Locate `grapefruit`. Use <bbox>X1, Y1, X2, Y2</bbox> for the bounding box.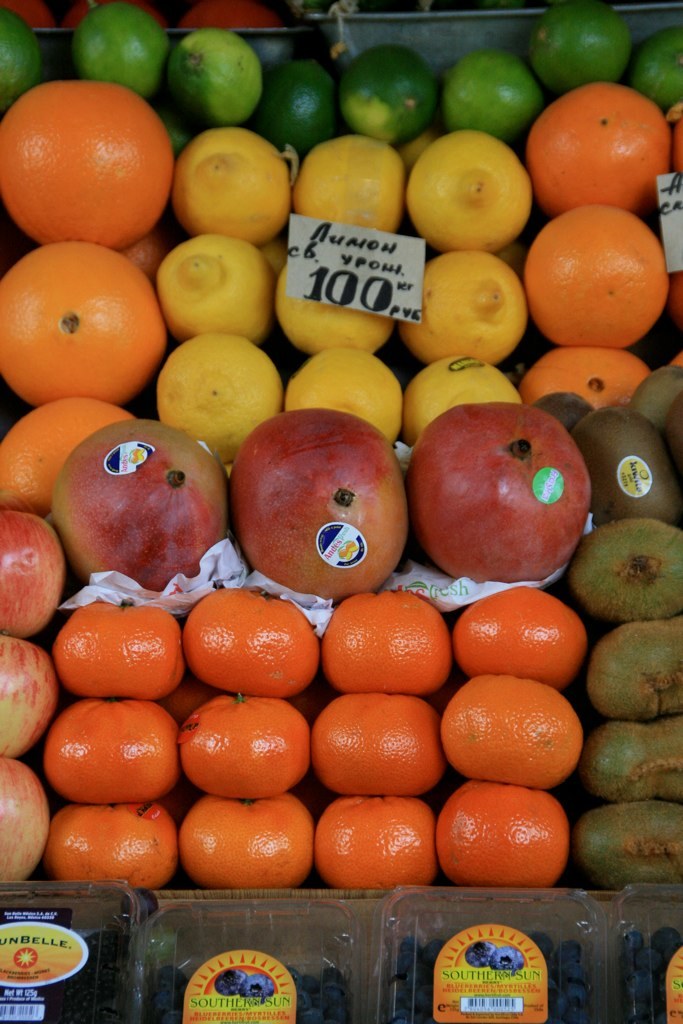
<bbox>525, 83, 669, 214</bbox>.
